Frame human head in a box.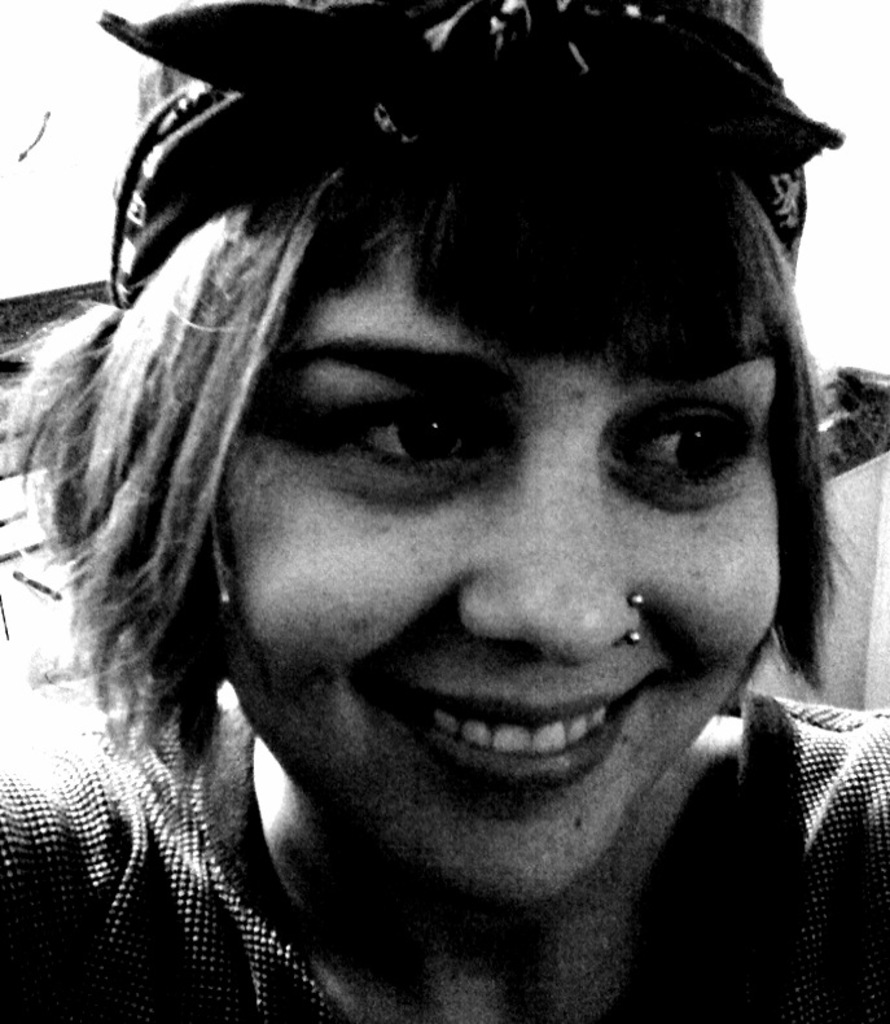
box(146, 8, 799, 889).
